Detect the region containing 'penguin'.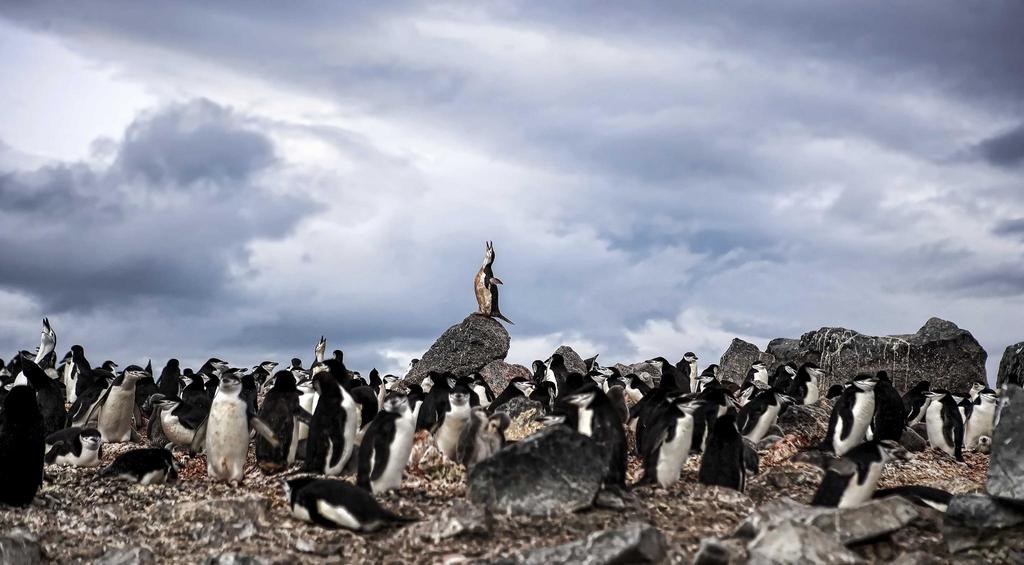
[x1=434, y1=379, x2=475, y2=463].
